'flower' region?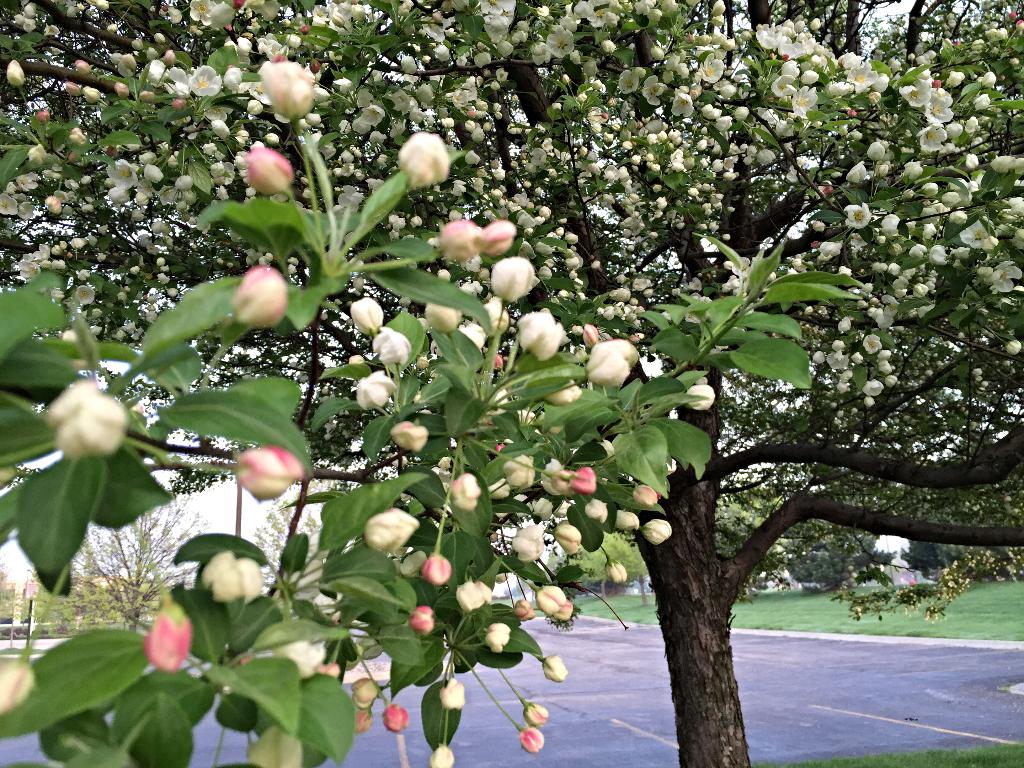
[x1=385, y1=702, x2=412, y2=738]
